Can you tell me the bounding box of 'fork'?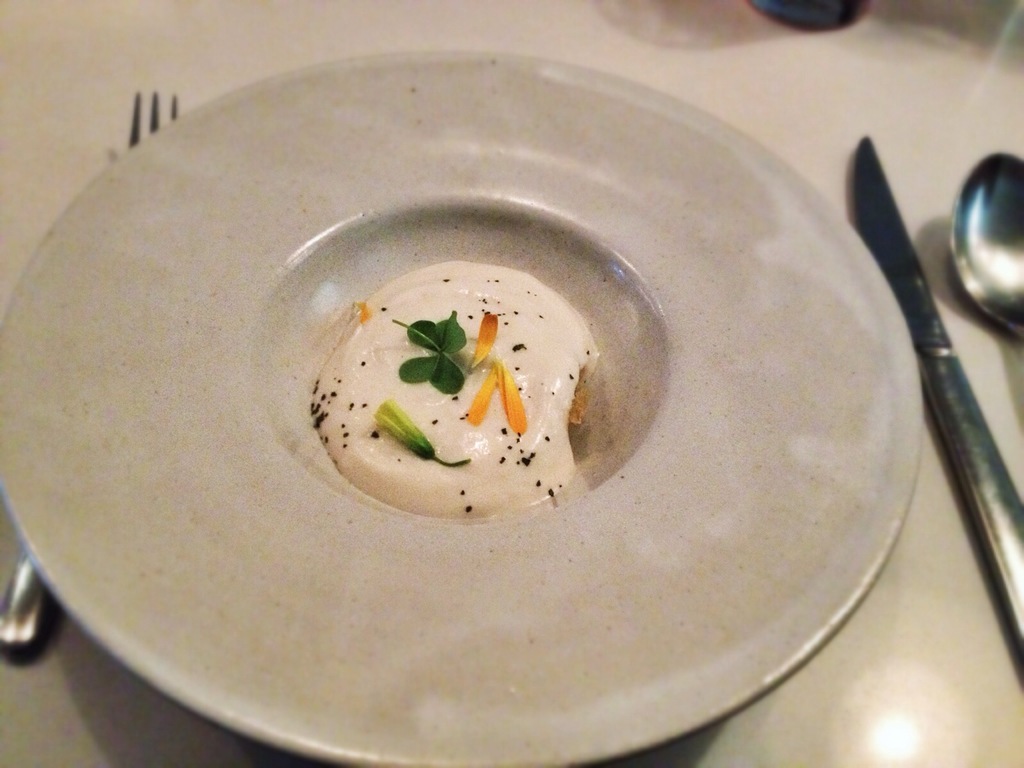
l=0, t=85, r=179, b=651.
